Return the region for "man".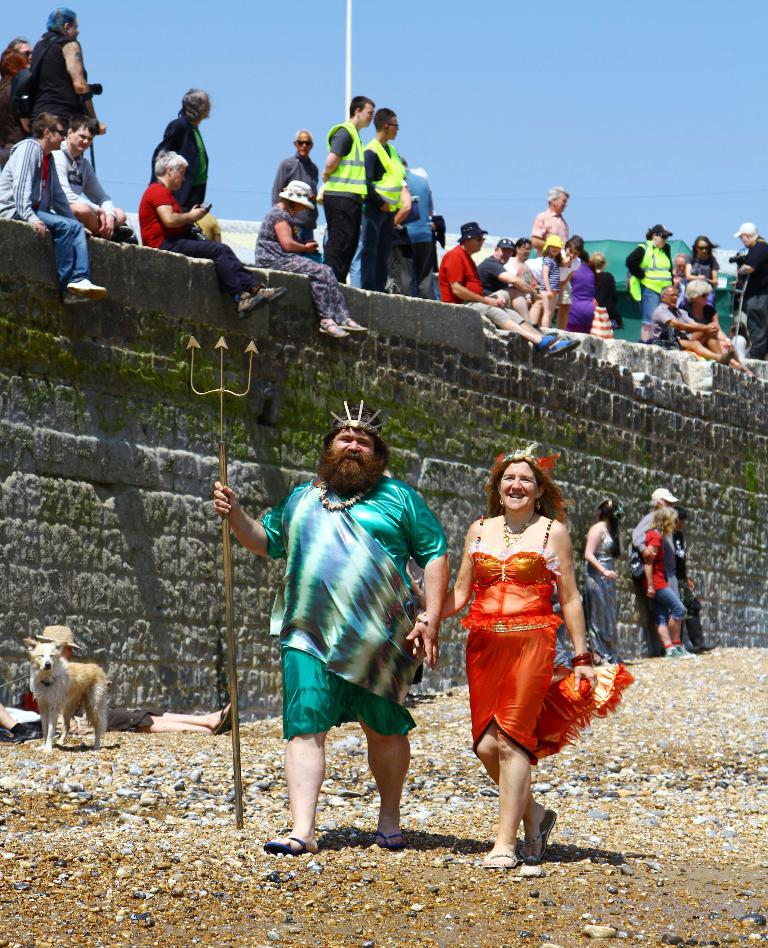
left=271, top=127, right=322, bottom=205.
